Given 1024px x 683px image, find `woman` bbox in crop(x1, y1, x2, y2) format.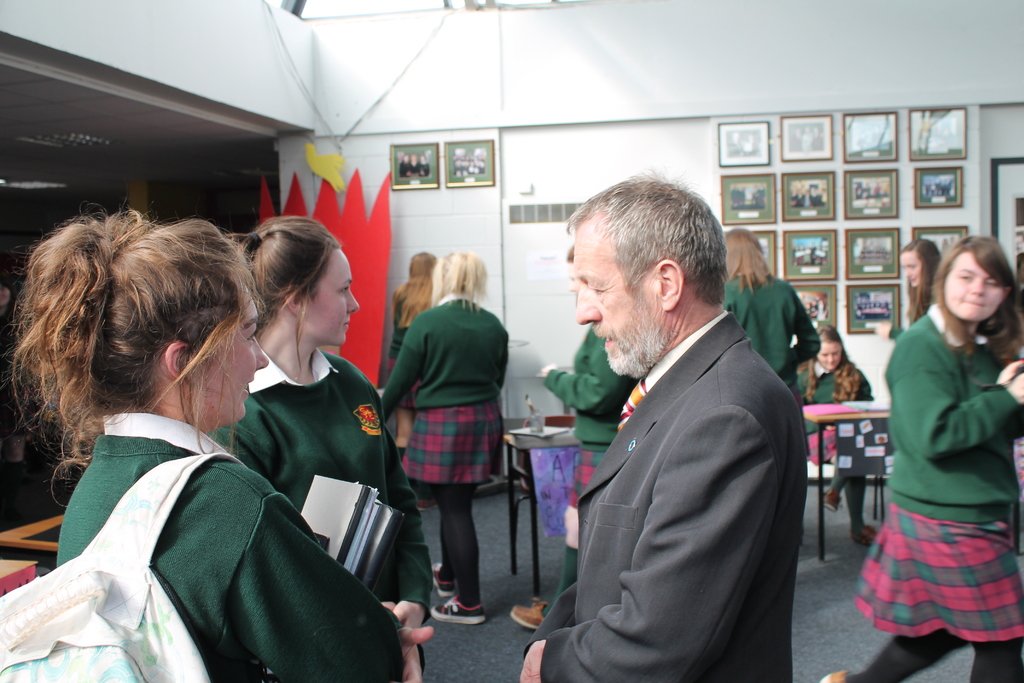
crop(387, 247, 440, 371).
